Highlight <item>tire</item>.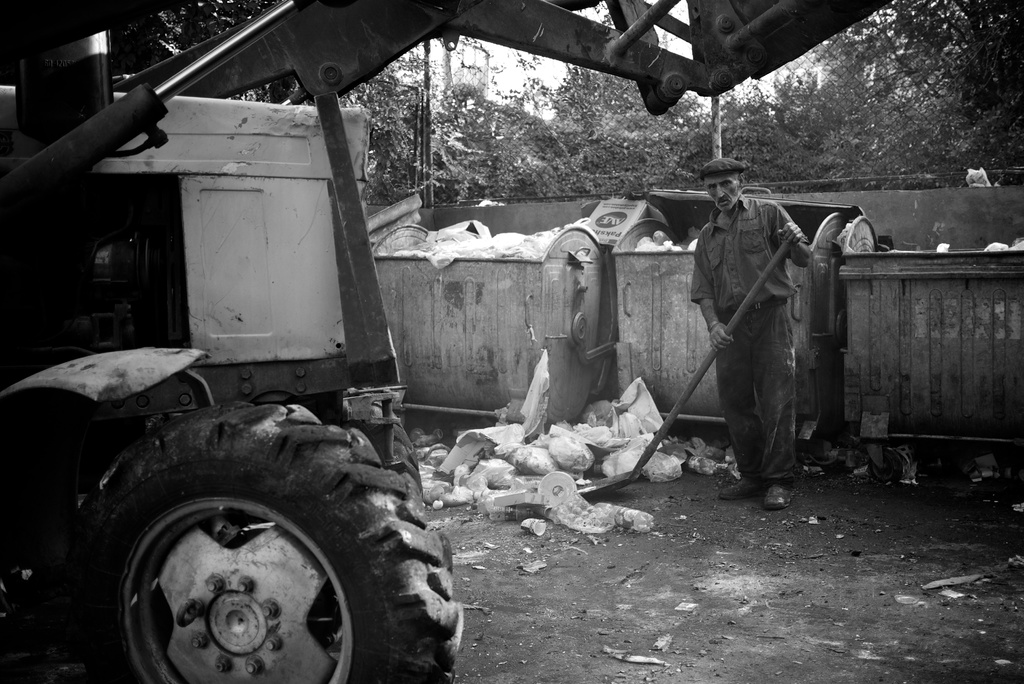
Highlighted region: bbox=[307, 400, 426, 502].
